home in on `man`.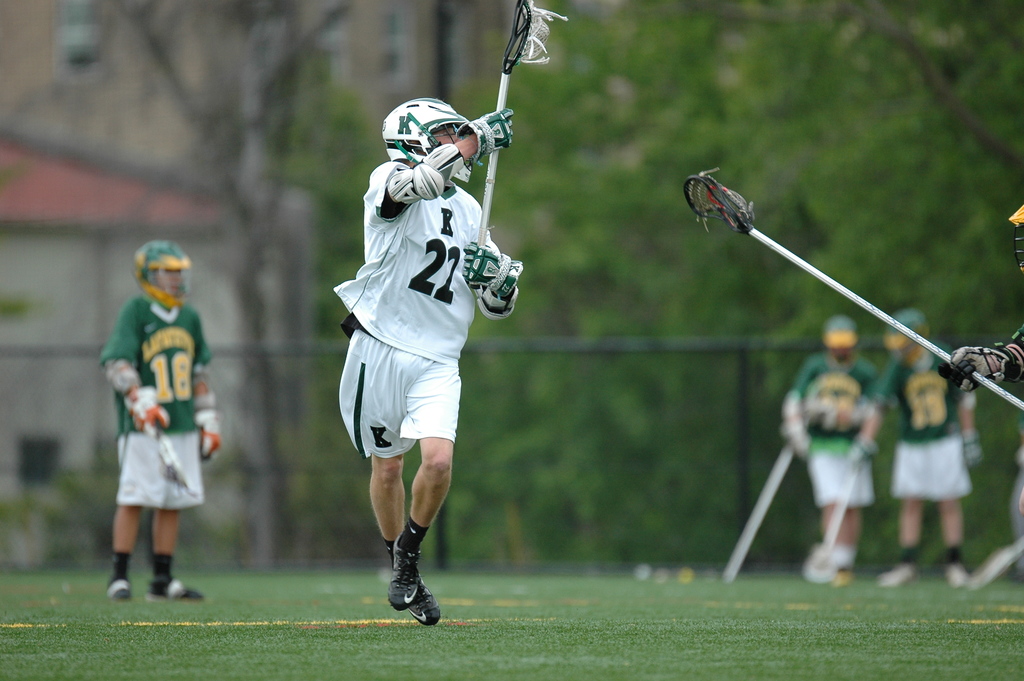
Homed in at locate(852, 311, 983, 587).
